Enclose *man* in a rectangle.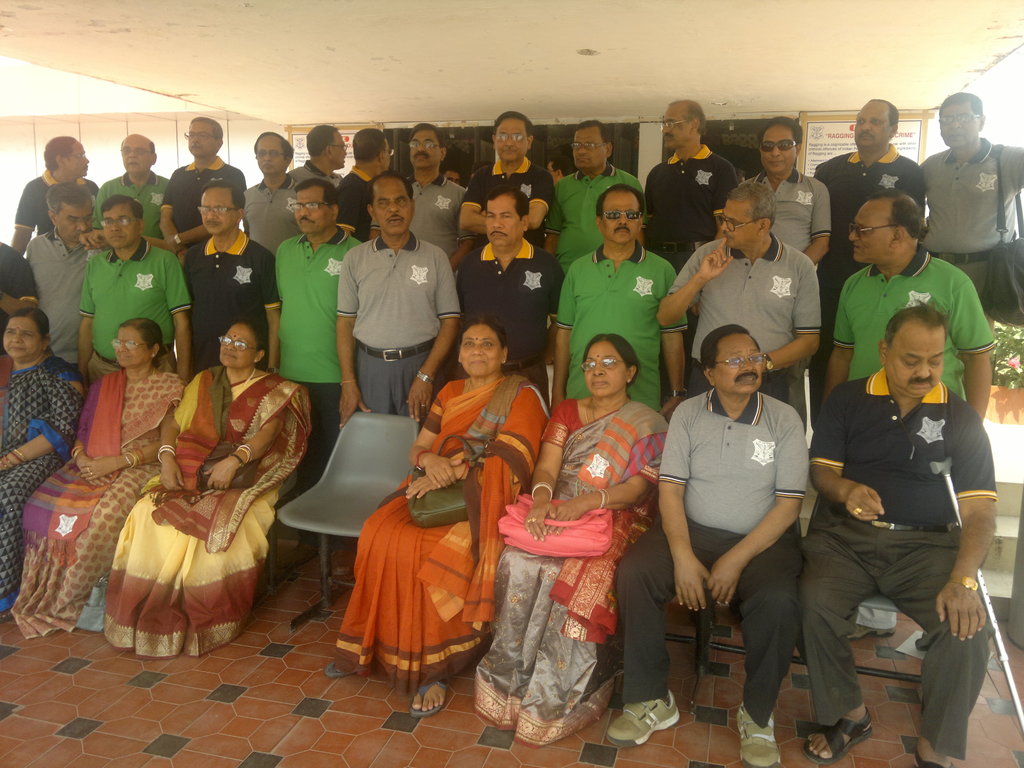
pyautogui.locateOnScreen(171, 180, 287, 389).
